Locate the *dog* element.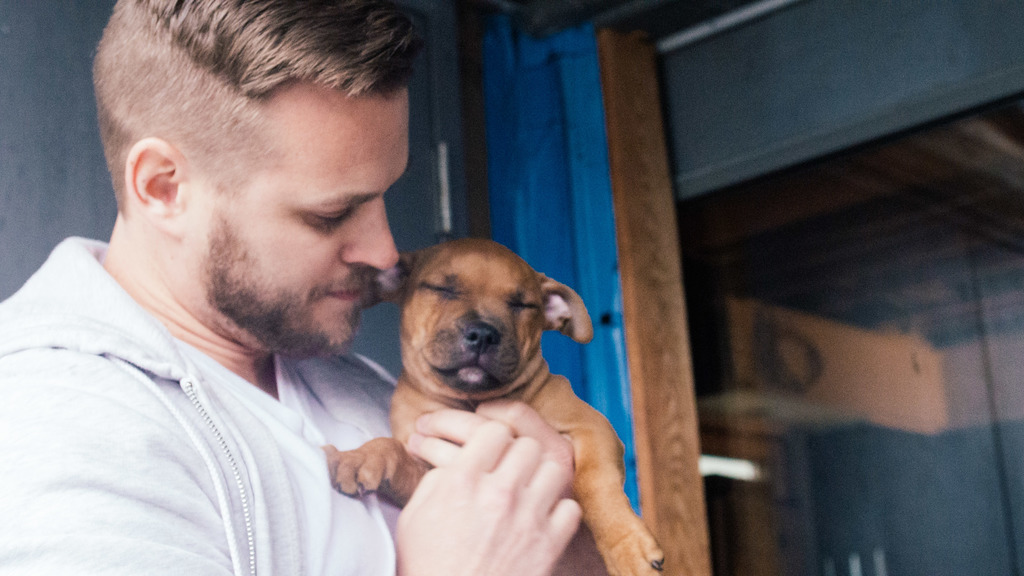
Element bbox: {"left": 324, "top": 243, "right": 668, "bottom": 575}.
